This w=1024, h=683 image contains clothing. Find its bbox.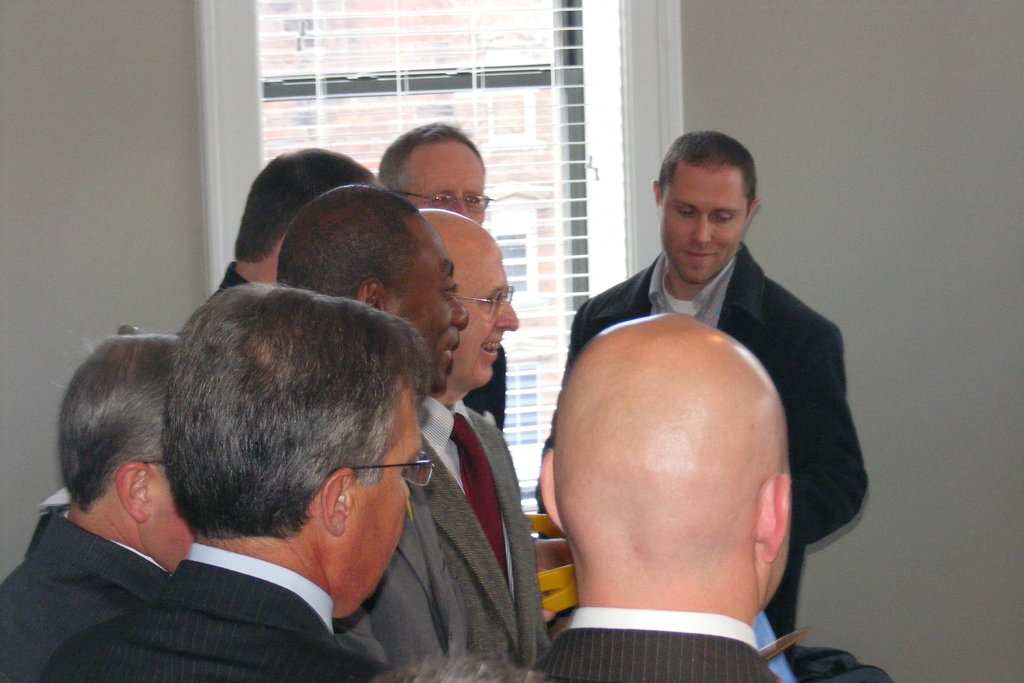
[x1=413, y1=392, x2=552, y2=670].
